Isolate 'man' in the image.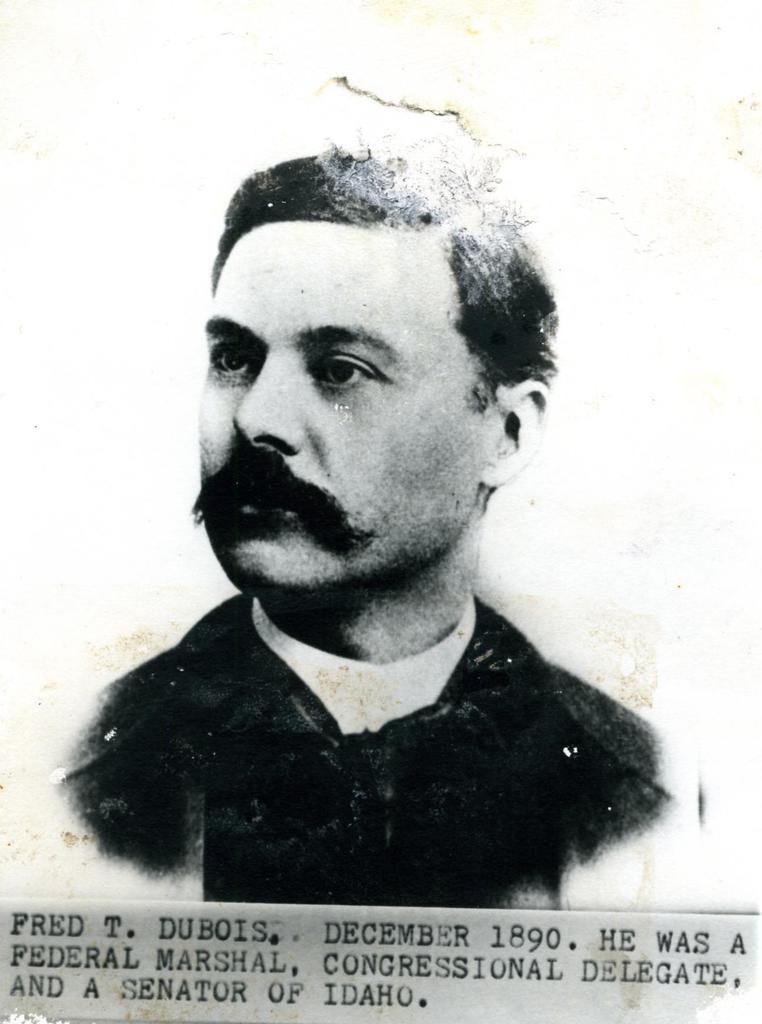
Isolated region: box(50, 128, 692, 912).
